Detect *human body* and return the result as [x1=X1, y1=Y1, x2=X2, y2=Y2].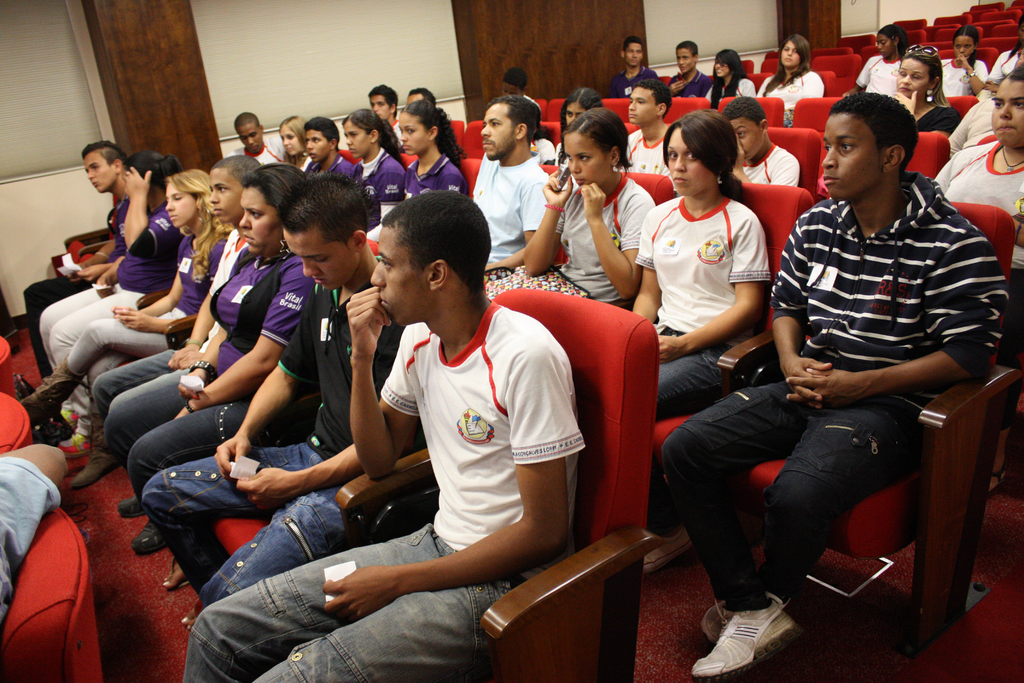
[x1=556, y1=79, x2=607, y2=174].
